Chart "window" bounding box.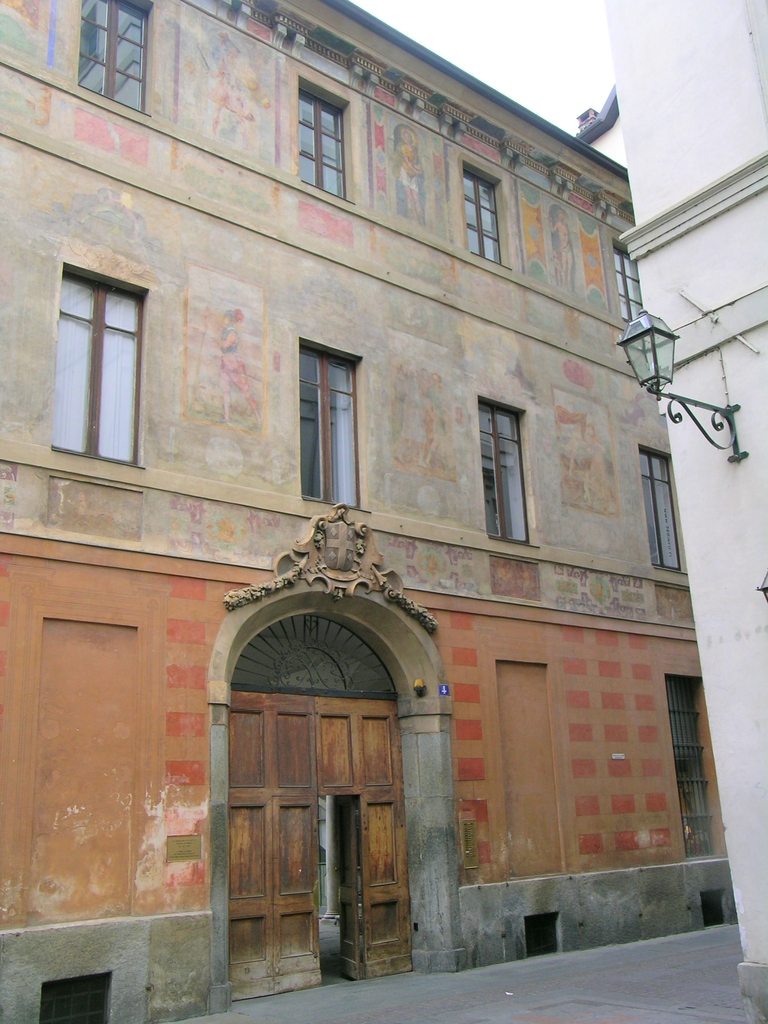
Charted: (left=298, top=77, right=352, bottom=205).
